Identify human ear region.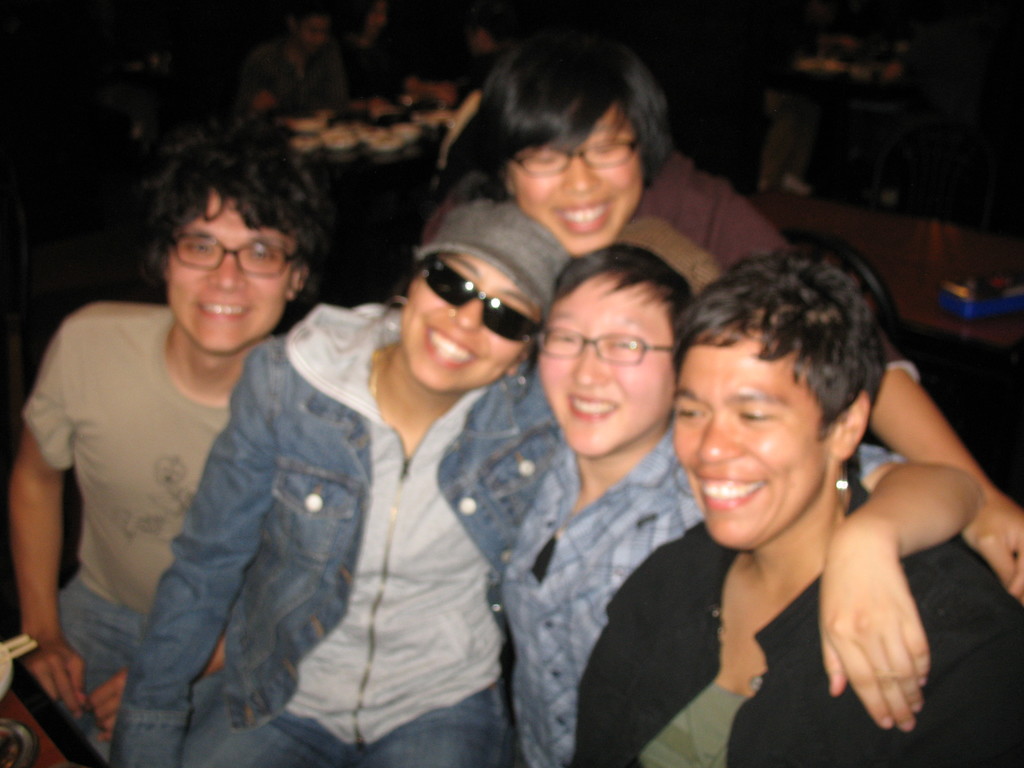
Region: <region>157, 259, 173, 282</region>.
